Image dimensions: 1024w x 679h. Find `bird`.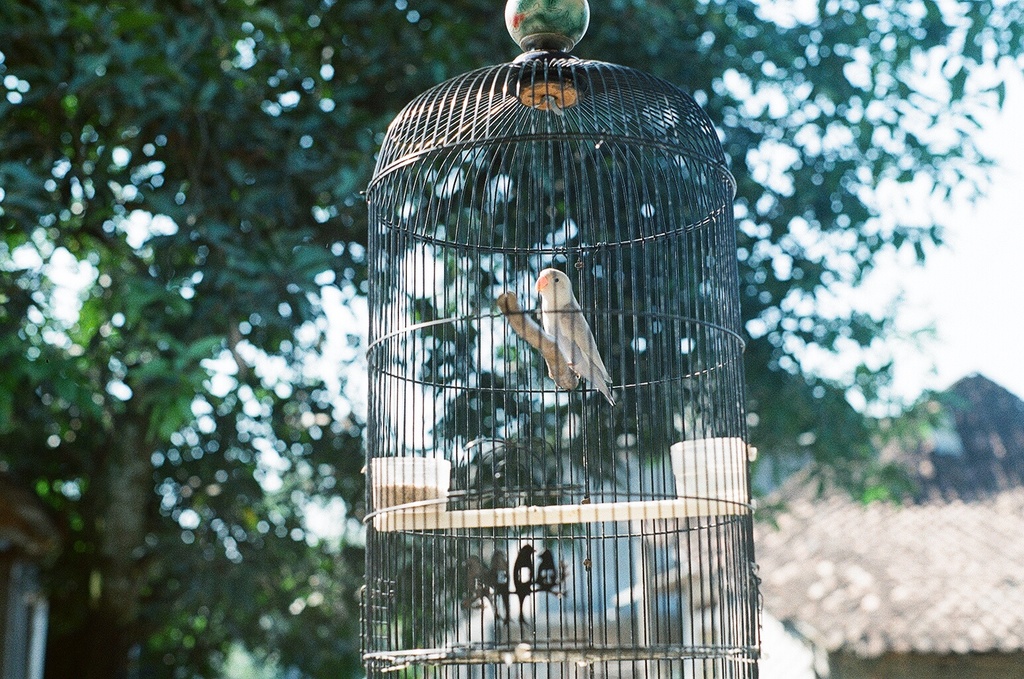
{"left": 490, "top": 542, "right": 516, "bottom": 629}.
